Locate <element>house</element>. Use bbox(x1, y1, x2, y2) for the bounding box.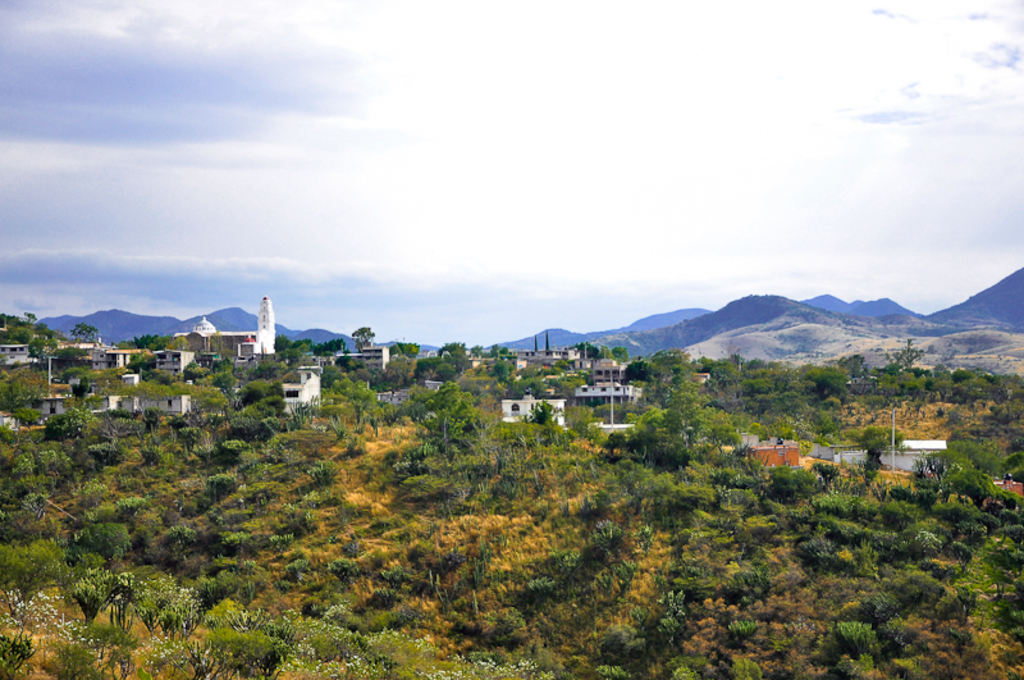
bbox(502, 388, 573, 435).
